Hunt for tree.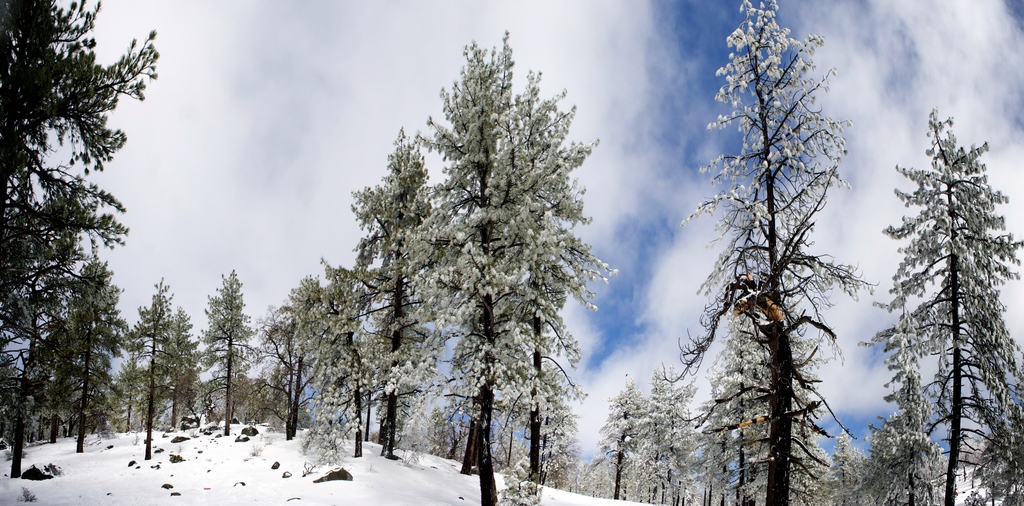
Hunted down at BBox(384, 21, 619, 505).
